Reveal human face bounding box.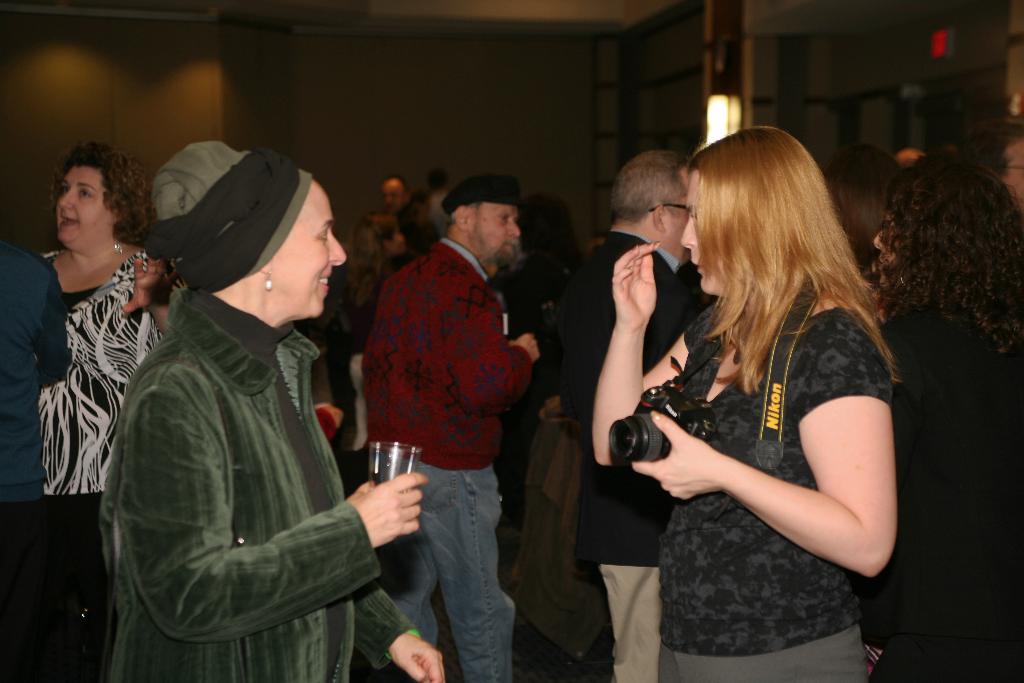
Revealed: (left=475, top=203, right=519, bottom=263).
